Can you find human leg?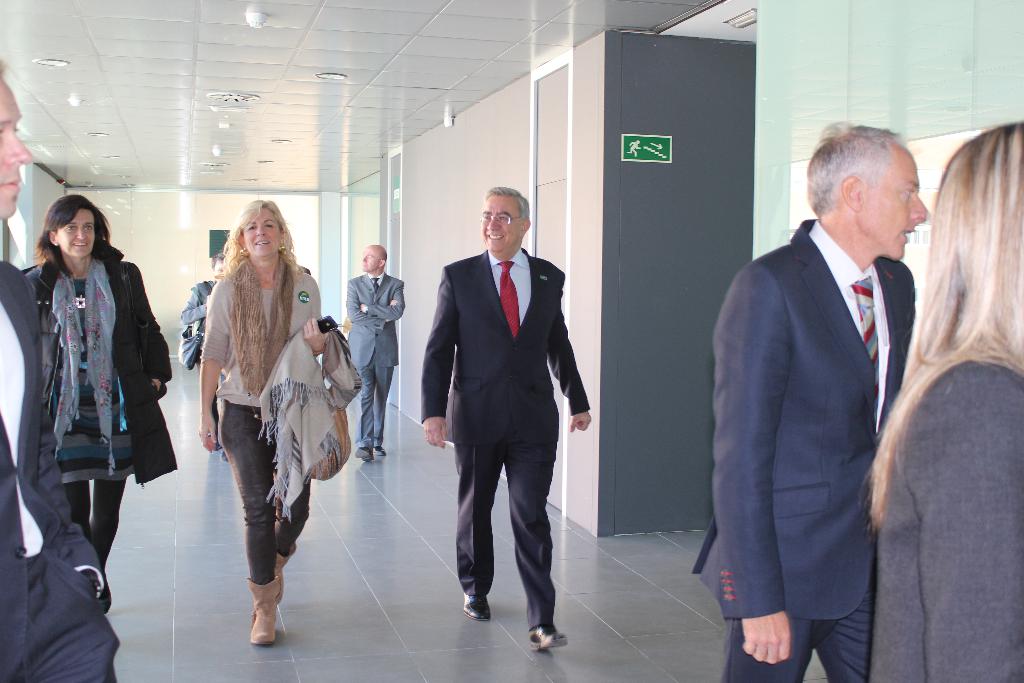
Yes, bounding box: locate(251, 475, 311, 623).
